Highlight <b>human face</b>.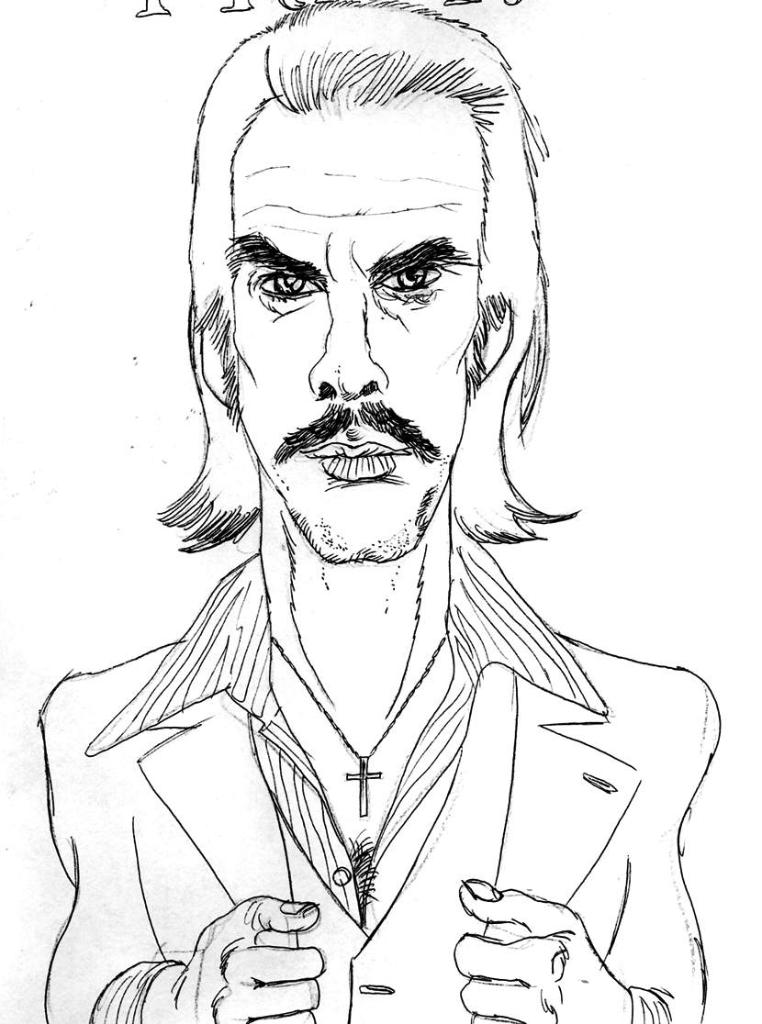
Highlighted region: (left=233, top=109, right=477, bottom=562).
